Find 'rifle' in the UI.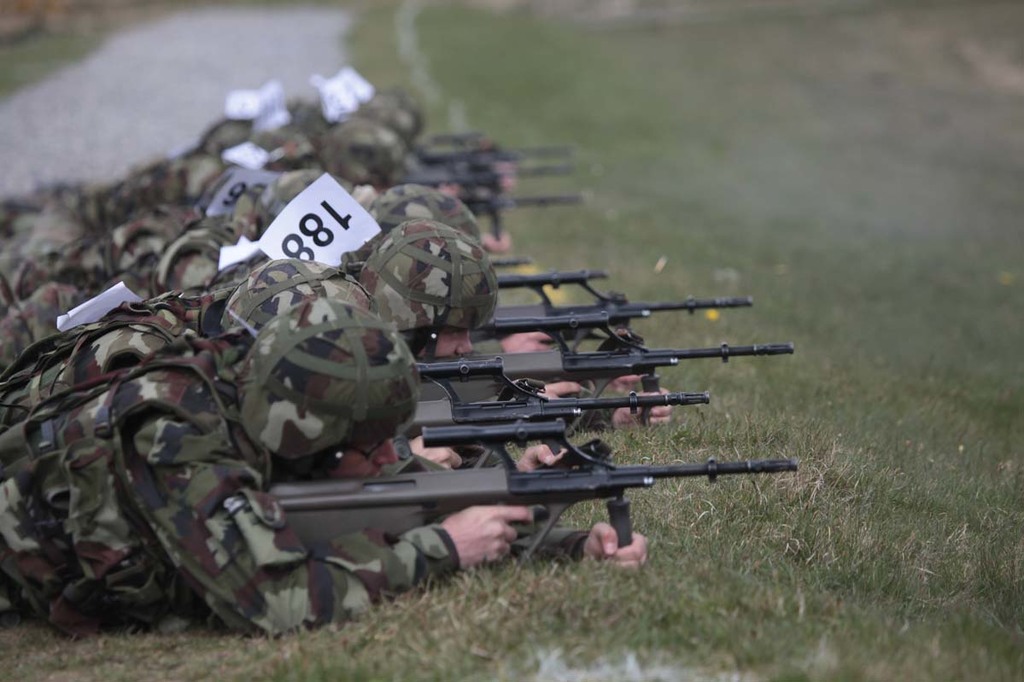
UI element at (left=397, top=351, right=710, bottom=459).
